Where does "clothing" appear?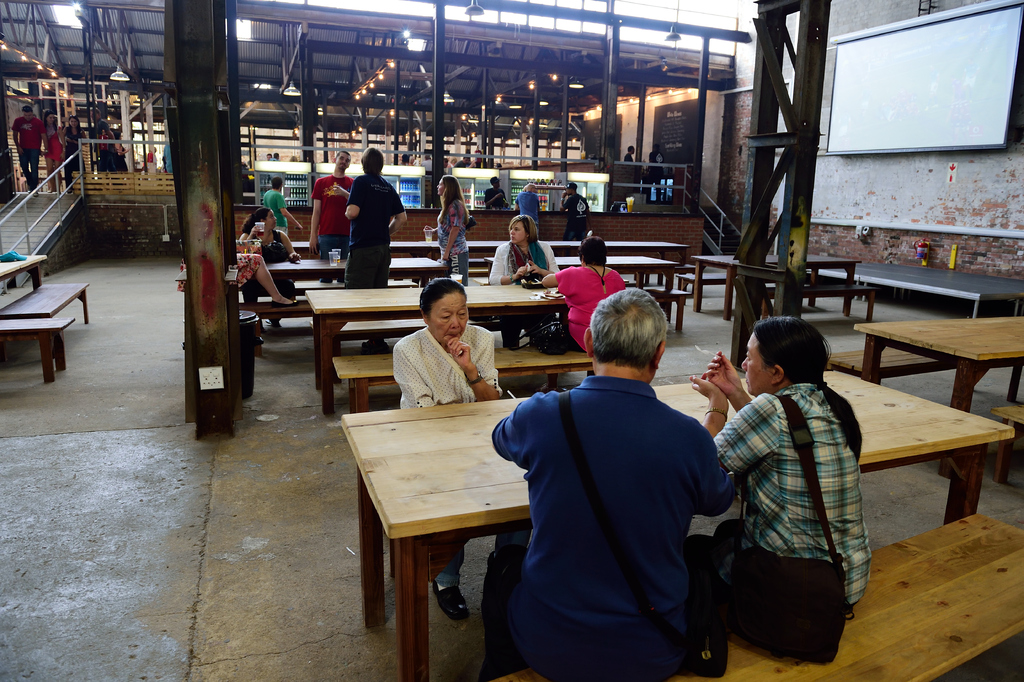
Appears at bbox=[308, 172, 353, 256].
